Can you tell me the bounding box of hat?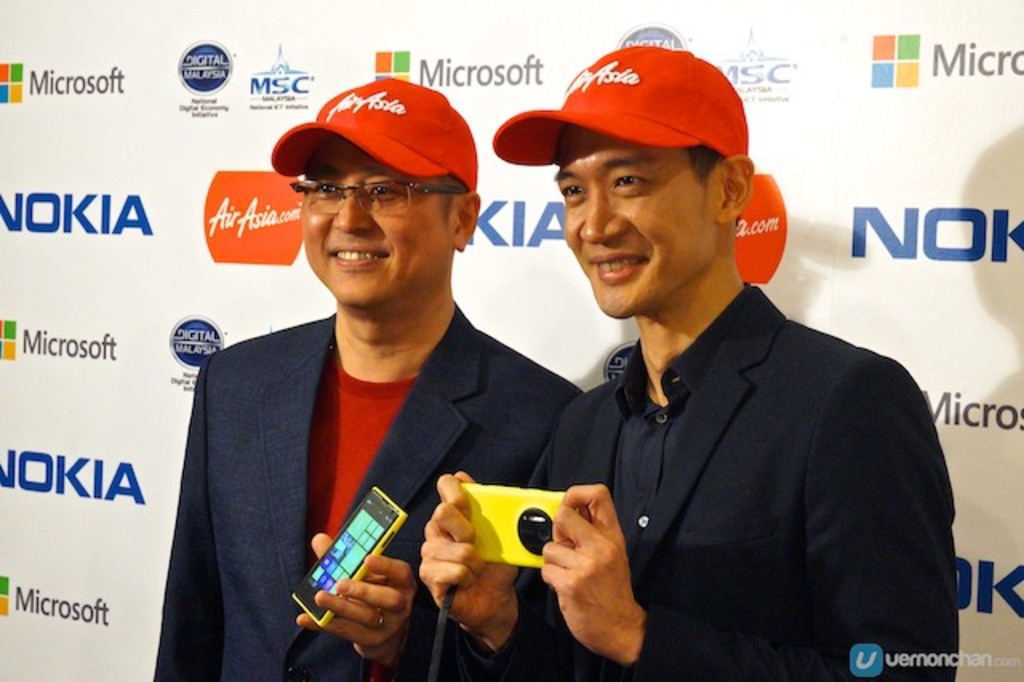
left=272, top=74, right=478, bottom=195.
